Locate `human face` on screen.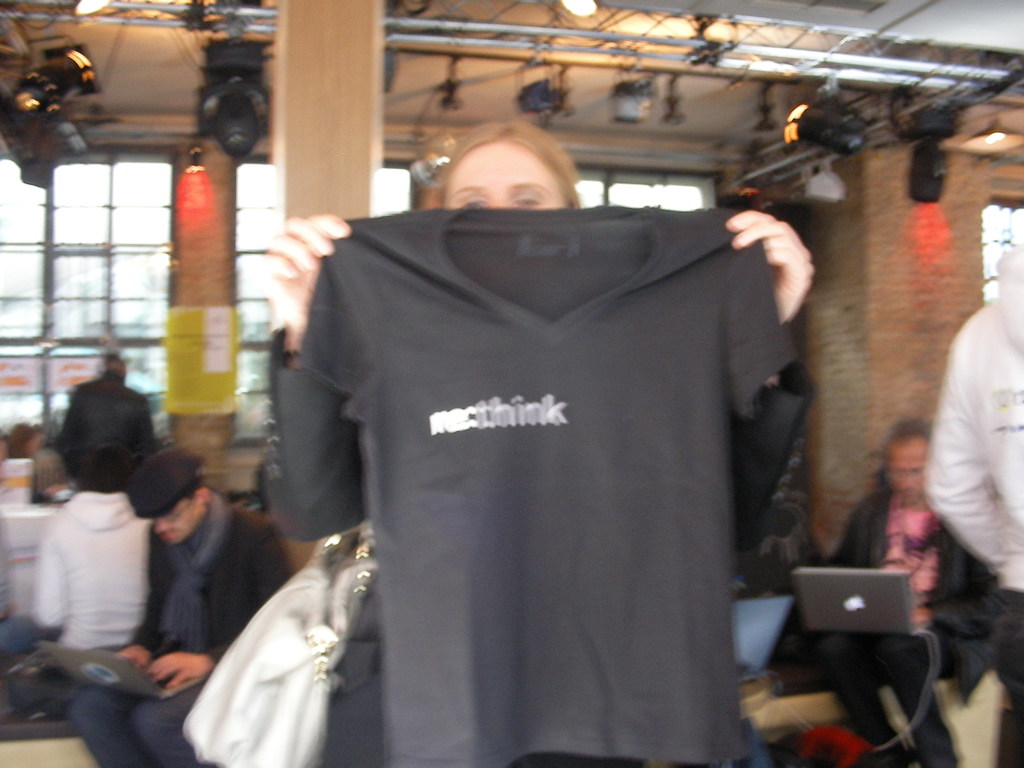
On screen at select_region(888, 442, 925, 497).
